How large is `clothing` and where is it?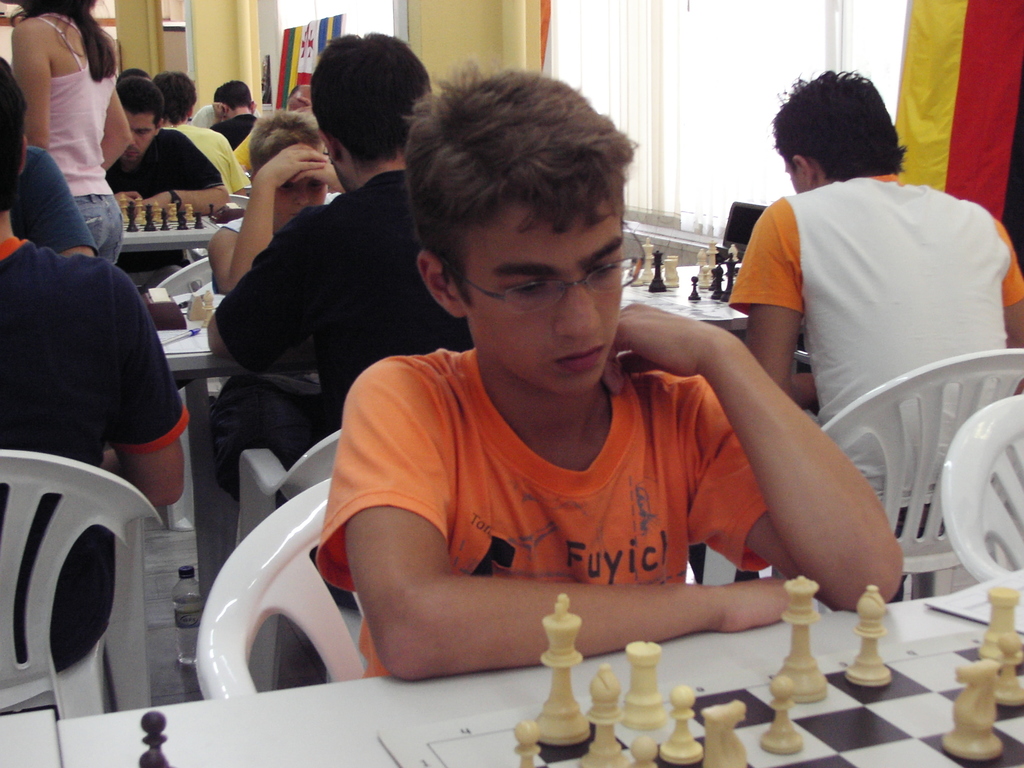
Bounding box: 0,63,37,208.
